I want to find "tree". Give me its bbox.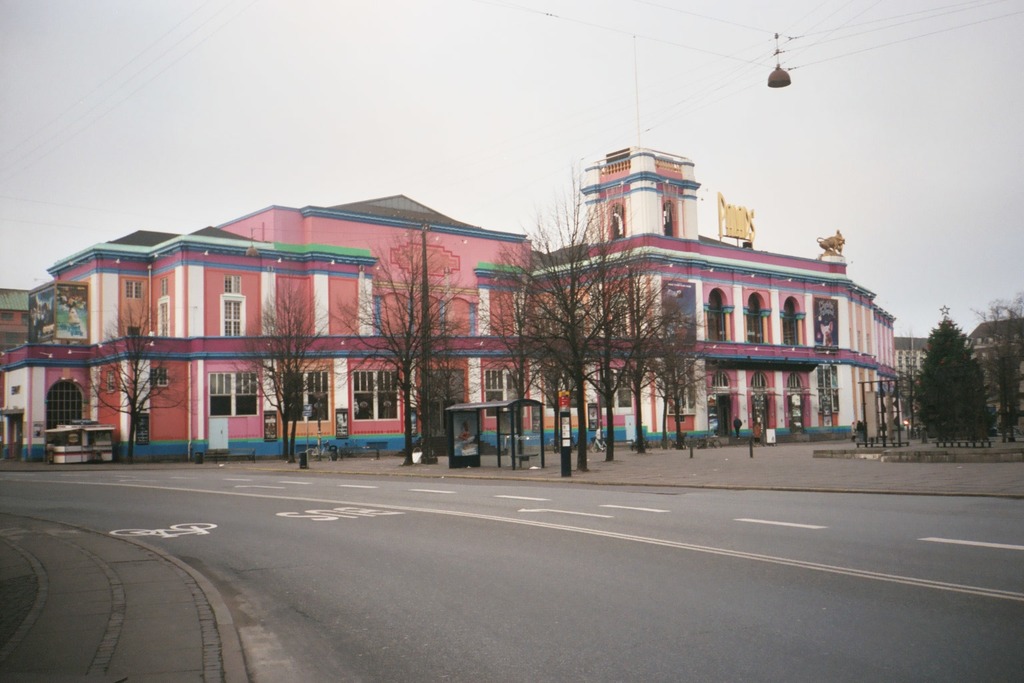
bbox(576, 174, 640, 472).
